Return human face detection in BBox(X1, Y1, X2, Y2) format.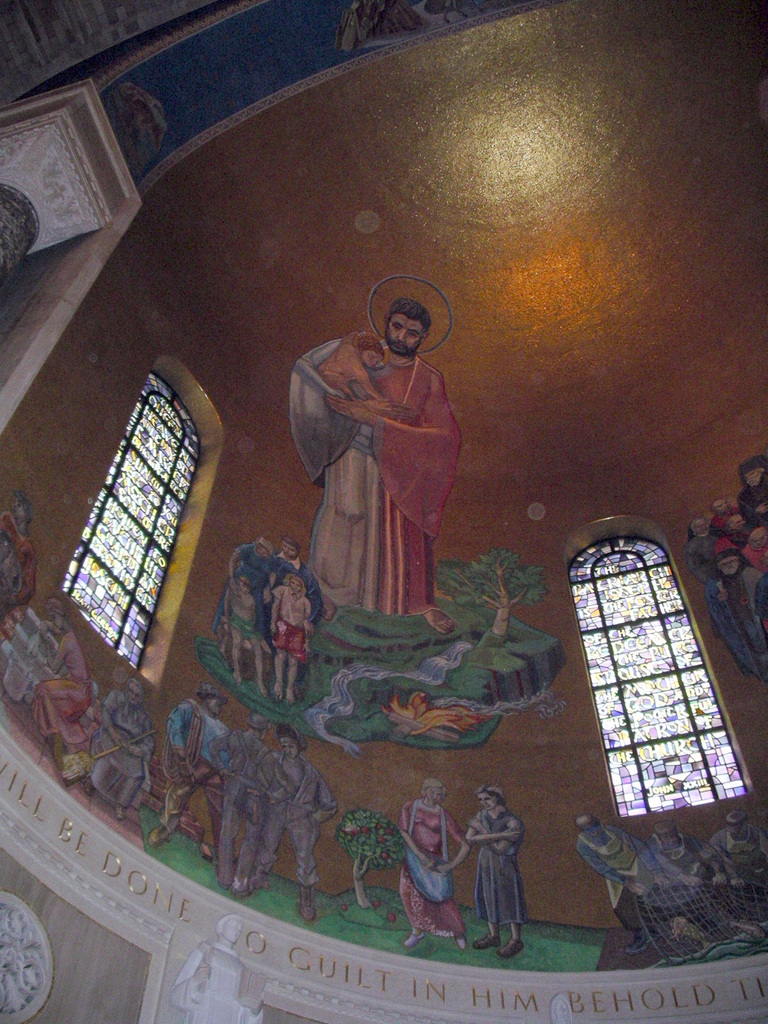
BBox(205, 698, 218, 715).
